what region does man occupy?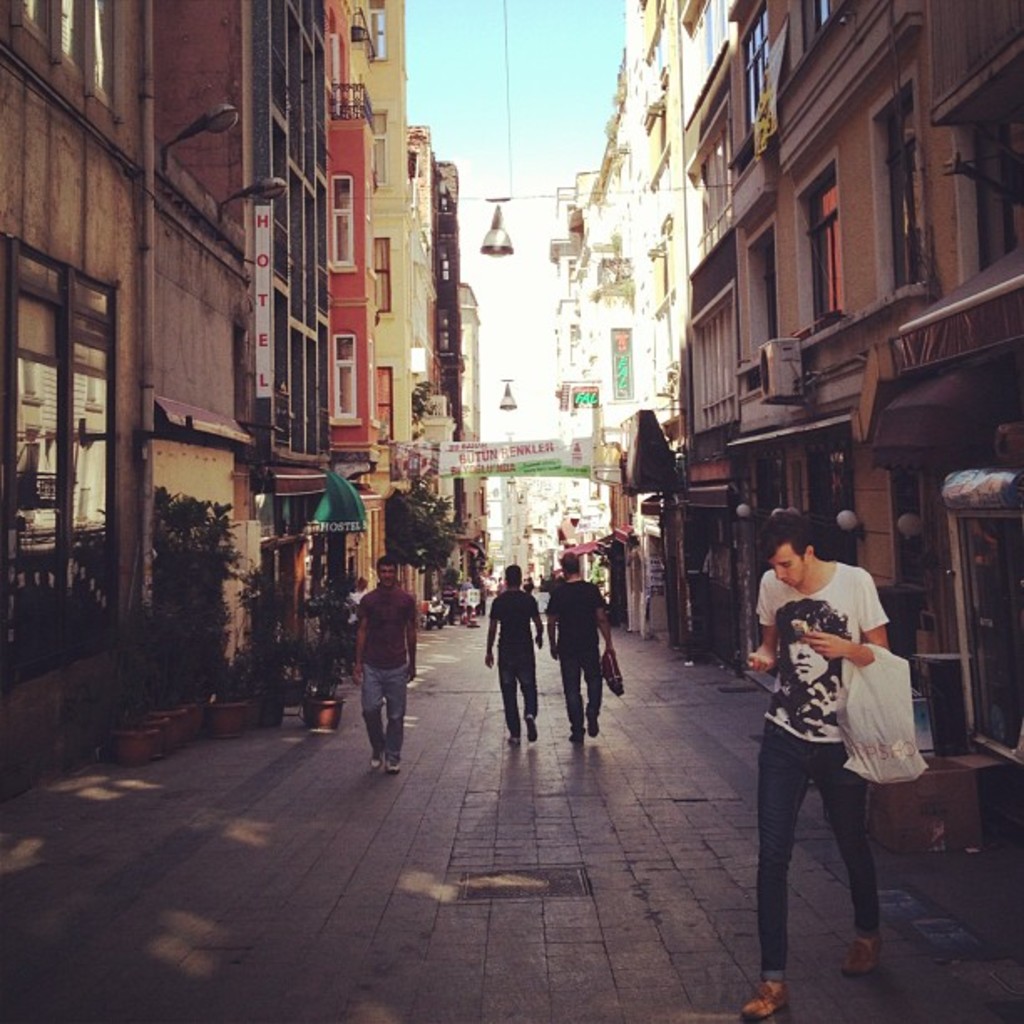
x1=736 y1=502 x2=925 y2=986.
